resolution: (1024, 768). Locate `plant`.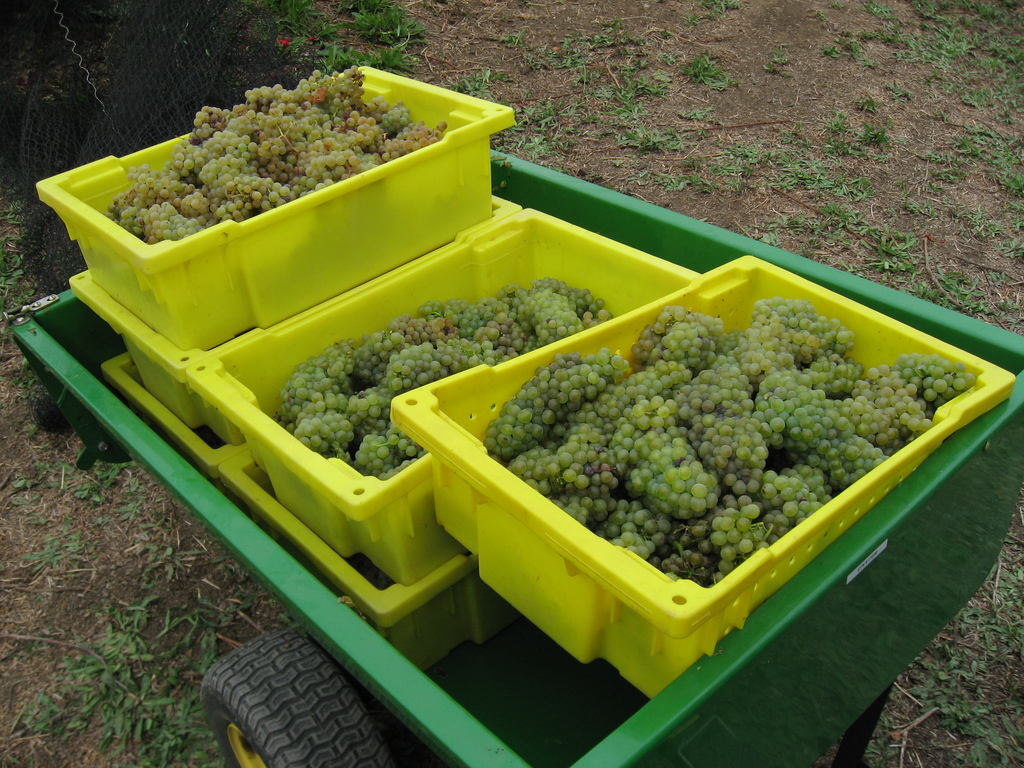
12/660/144/767.
